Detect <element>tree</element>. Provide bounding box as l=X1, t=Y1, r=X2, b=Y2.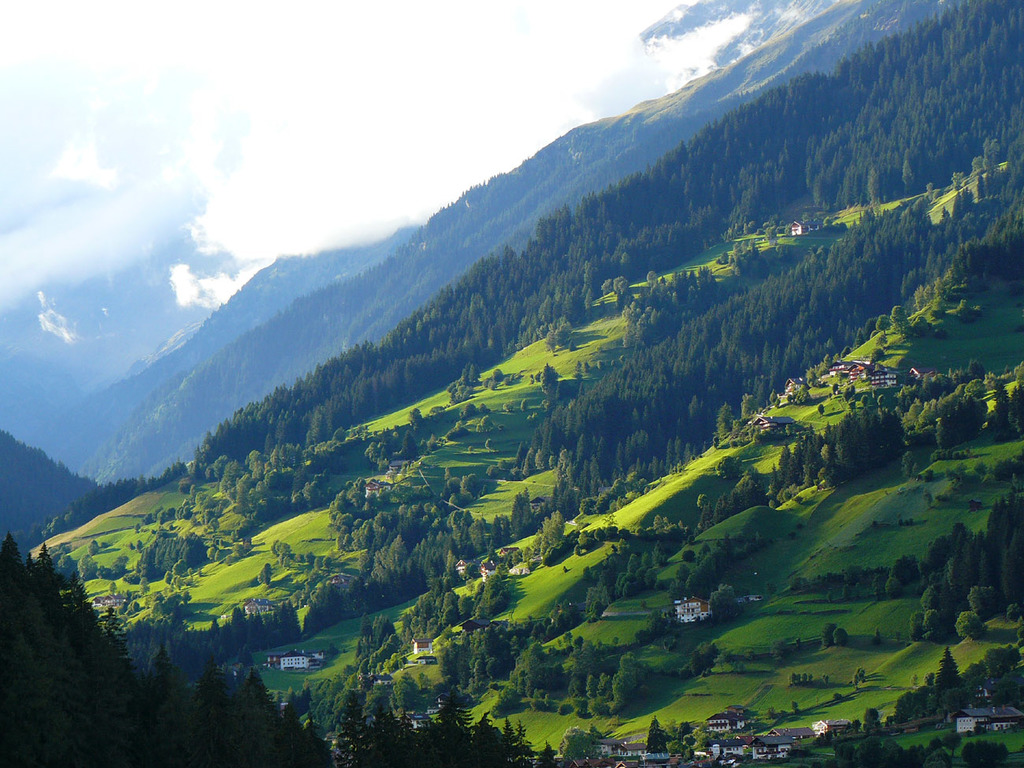
l=463, t=361, r=482, b=399.
